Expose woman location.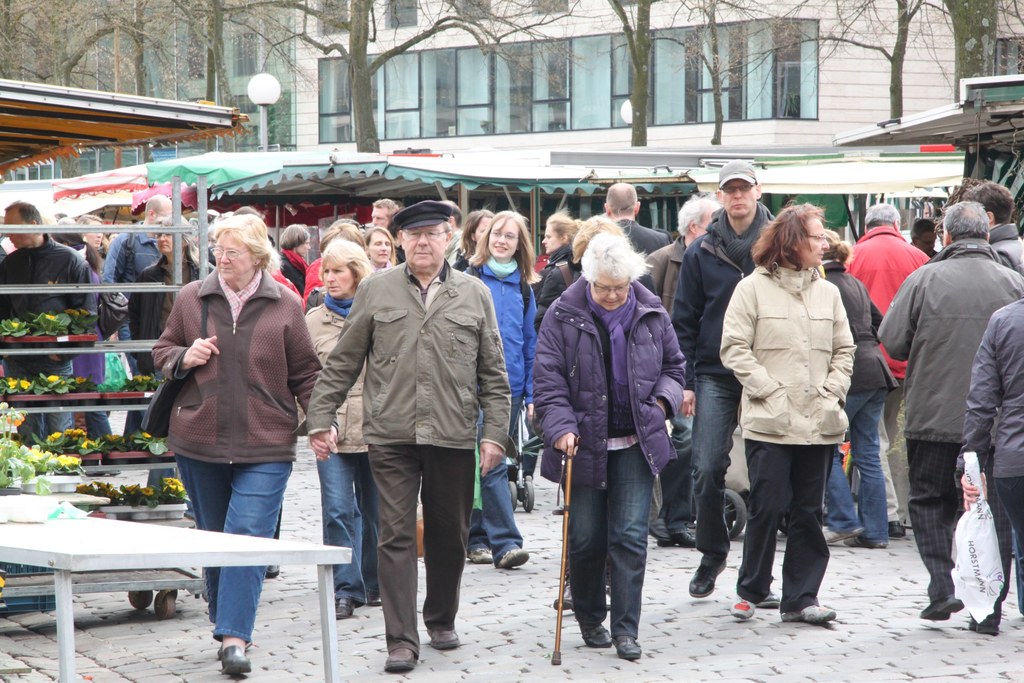
Exposed at (x1=561, y1=210, x2=666, y2=306).
